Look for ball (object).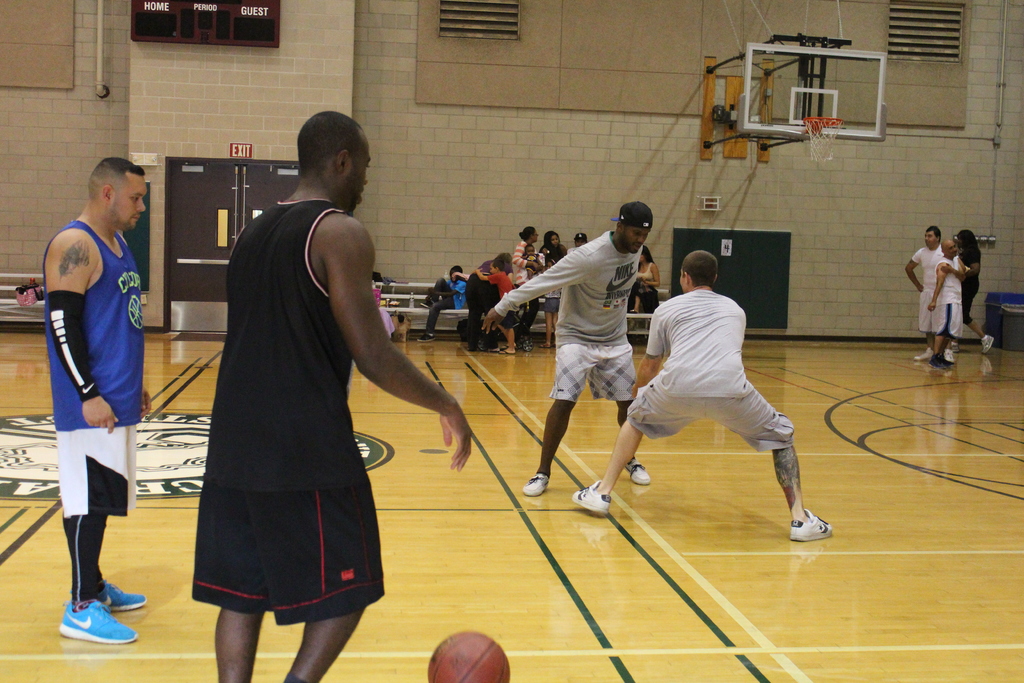
Found: pyautogui.locateOnScreen(425, 634, 508, 682).
